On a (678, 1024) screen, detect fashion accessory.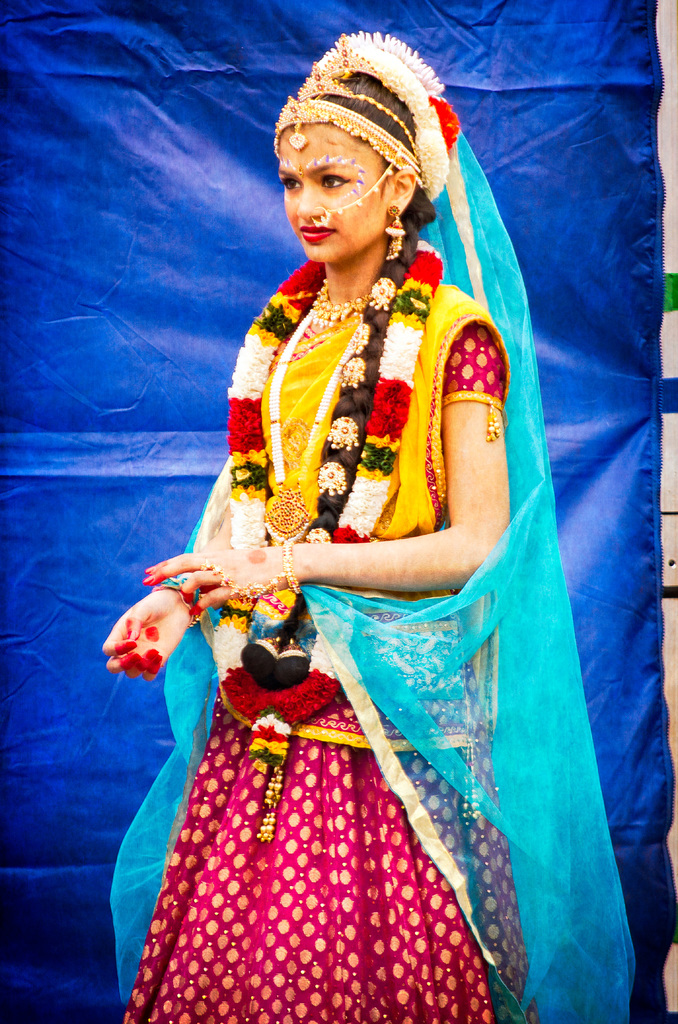
(left=291, top=59, right=422, bottom=164).
